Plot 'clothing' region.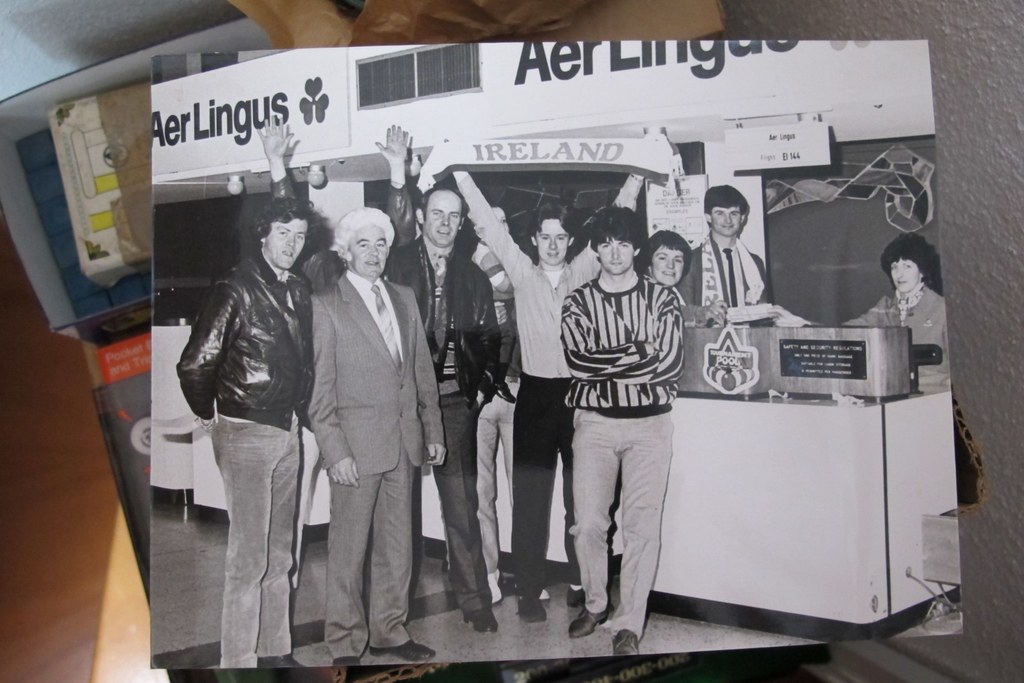
Plotted at [x1=467, y1=185, x2=643, y2=593].
